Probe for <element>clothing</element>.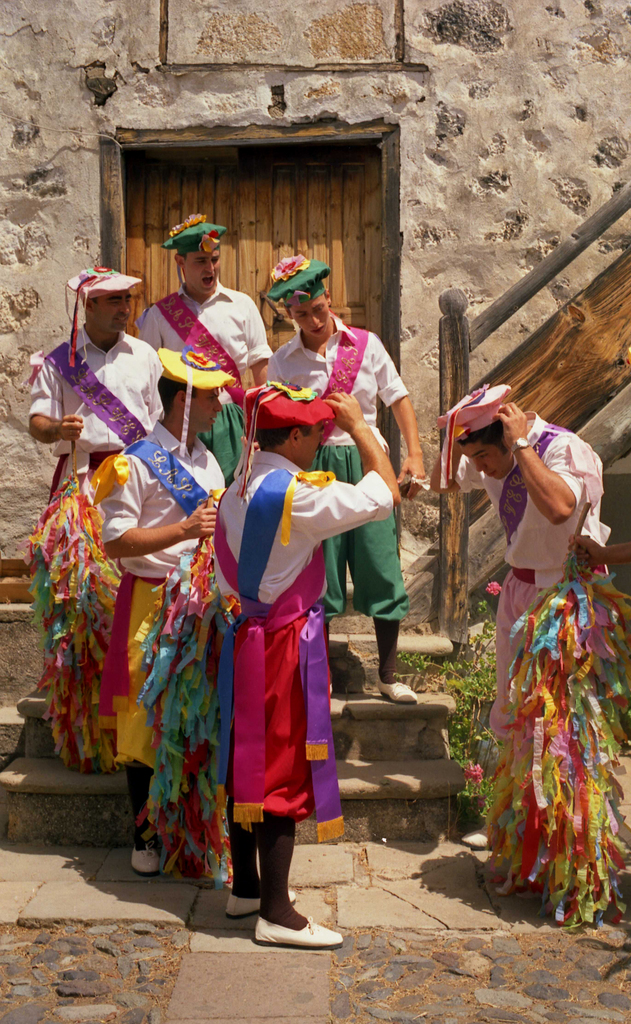
Probe result: <bbox>137, 278, 275, 468</bbox>.
